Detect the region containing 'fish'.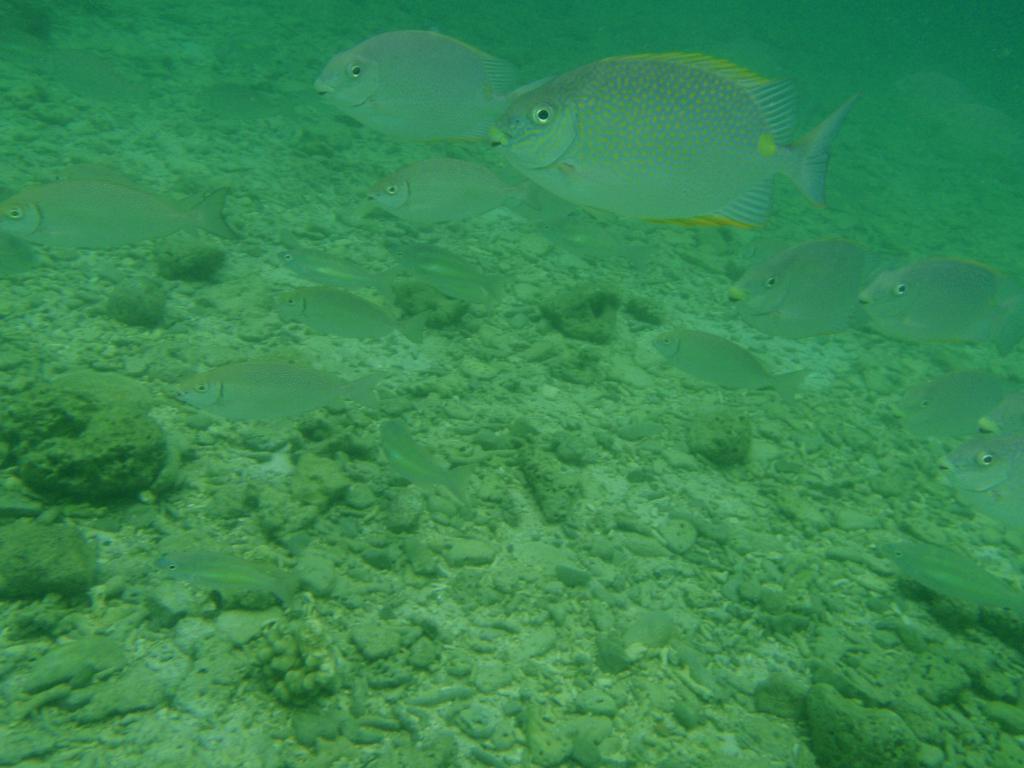
[317,29,525,140].
